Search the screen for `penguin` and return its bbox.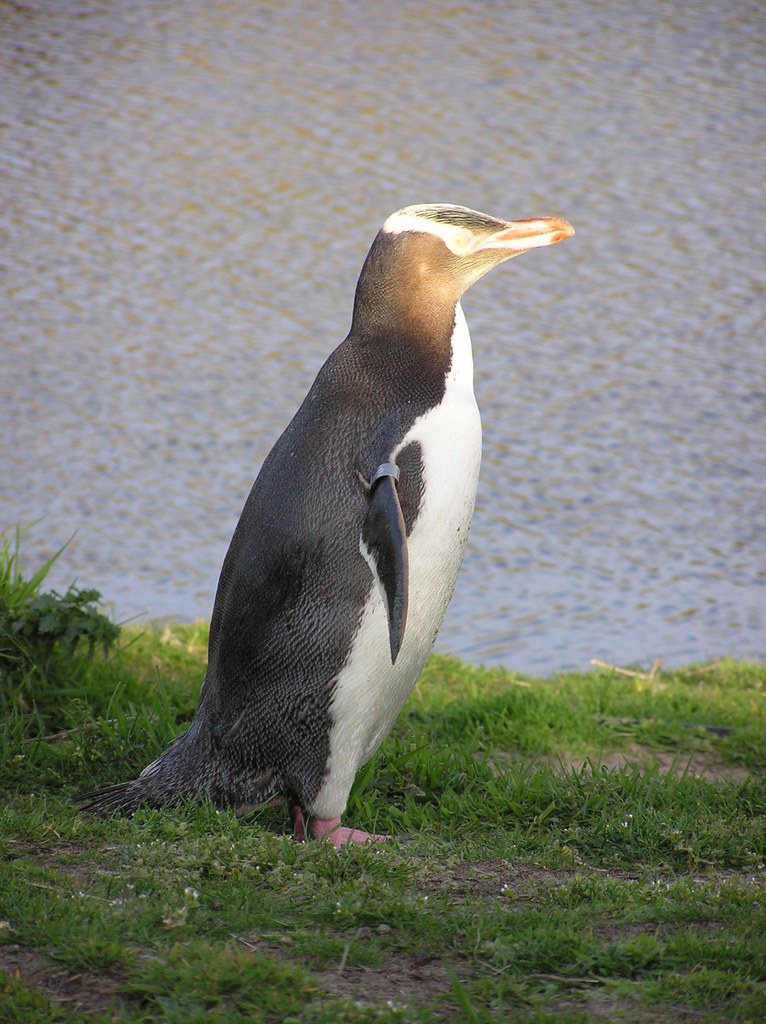
Found: box(74, 202, 572, 847).
